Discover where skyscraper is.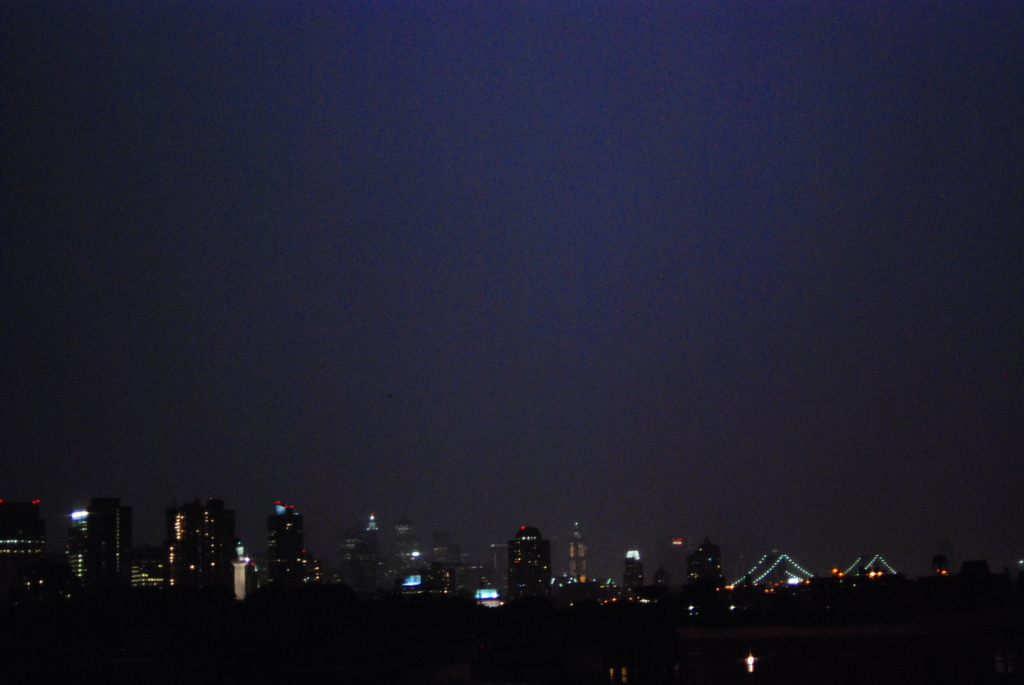
Discovered at [x1=167, y1=500, x2=237, y2=594].
